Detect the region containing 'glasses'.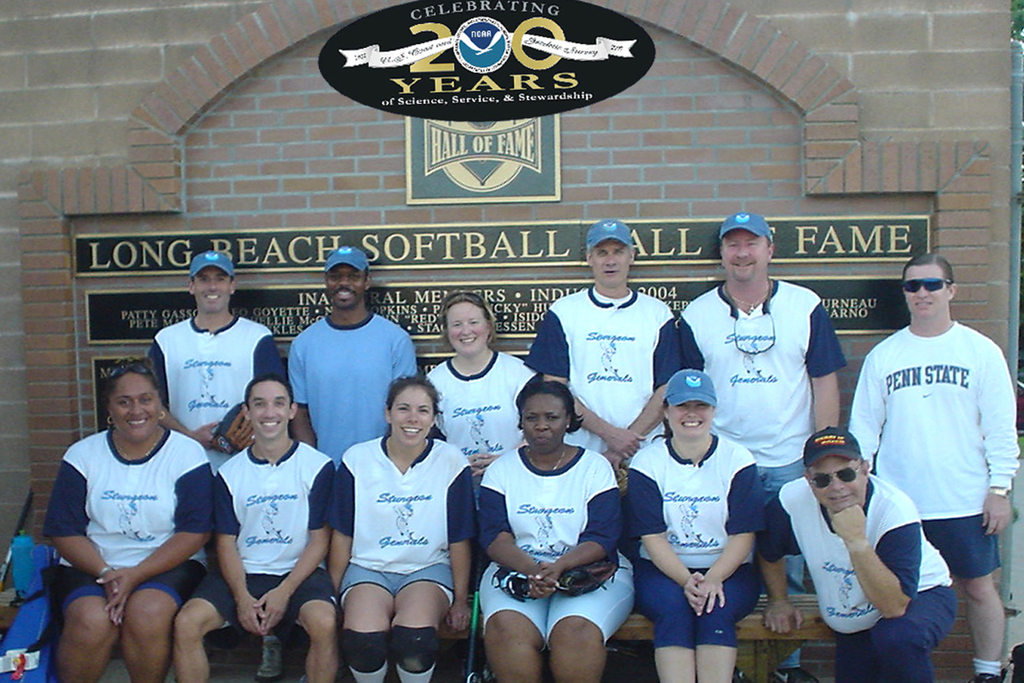
<bbox>193, 273, 234, 283</bbox>.
